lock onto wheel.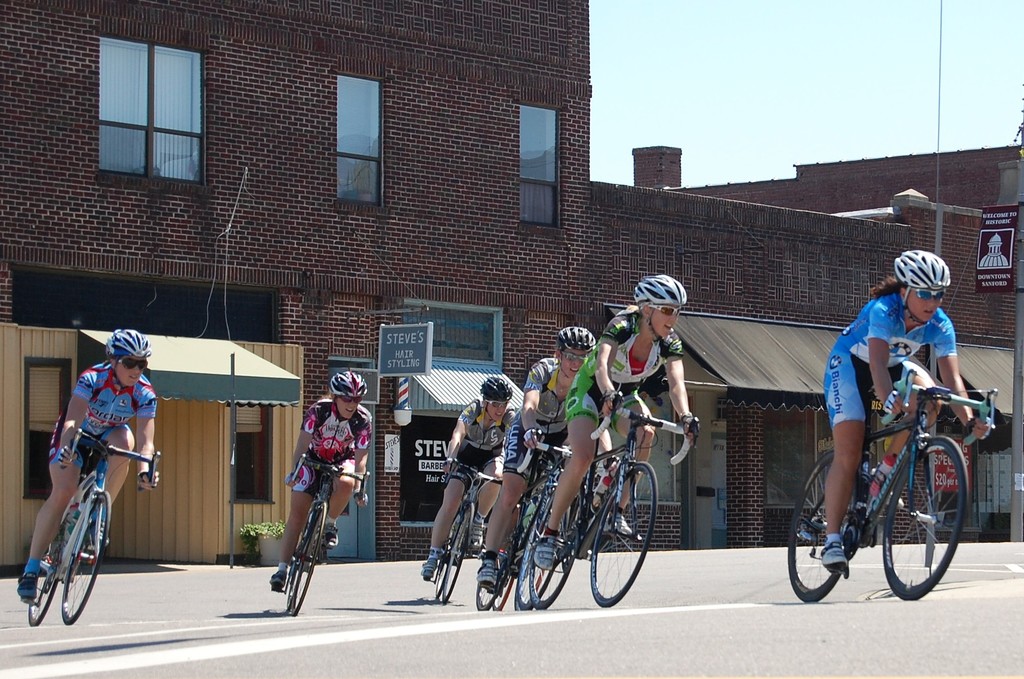
Locked: (529, 479, 586, 604).
